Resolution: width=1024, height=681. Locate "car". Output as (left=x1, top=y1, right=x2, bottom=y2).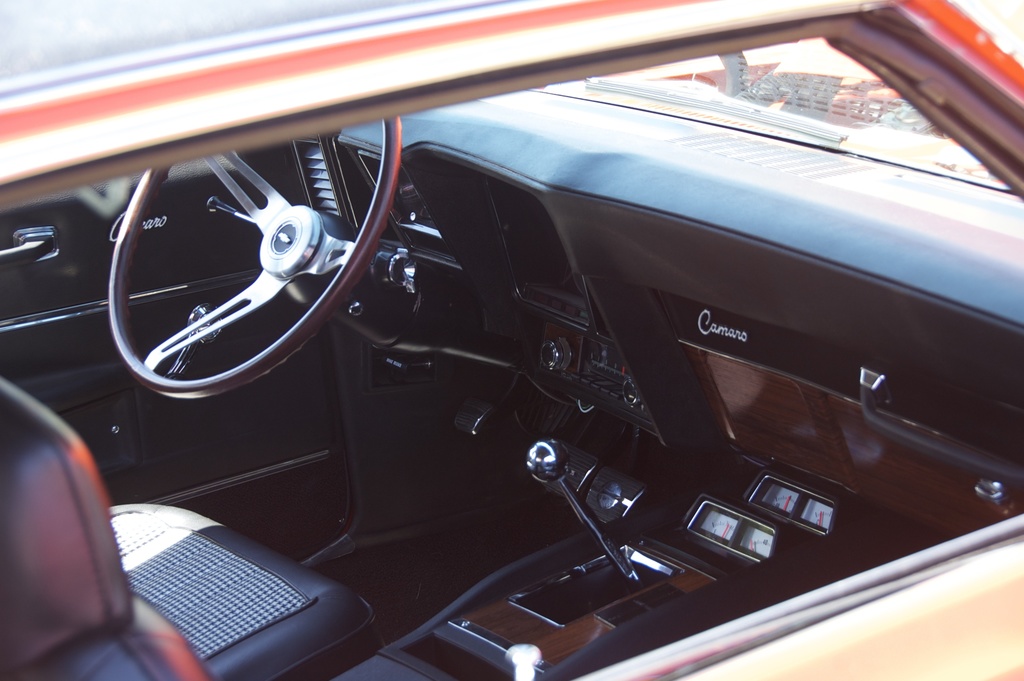
(left=0, top=0, right=1023, bottom=680).
